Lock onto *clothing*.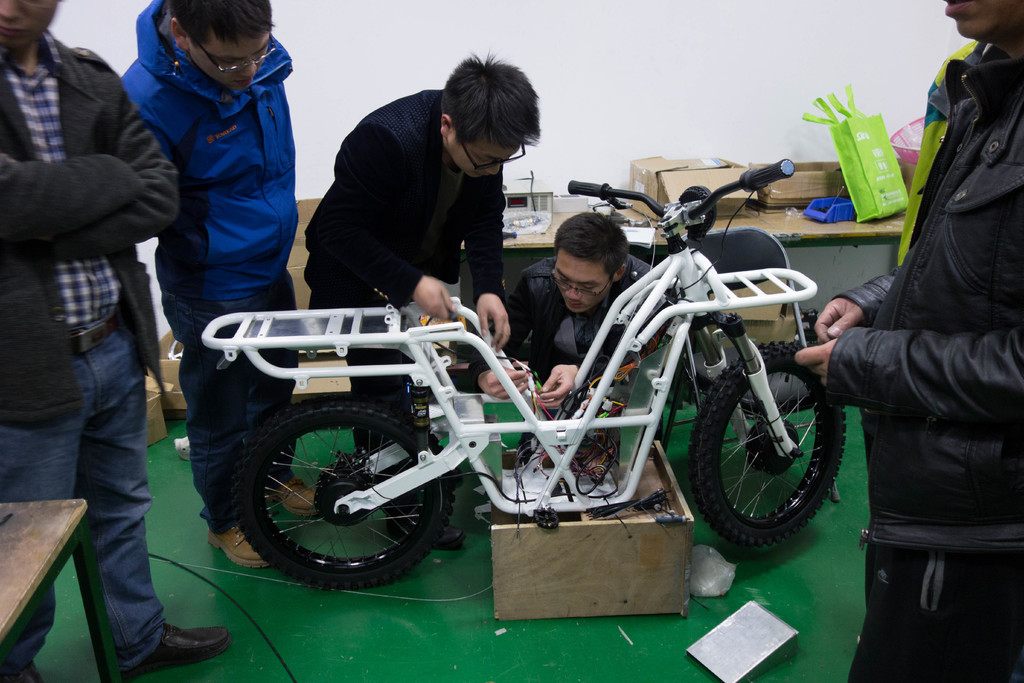
Locked: box(113, 0, 303, 538).
